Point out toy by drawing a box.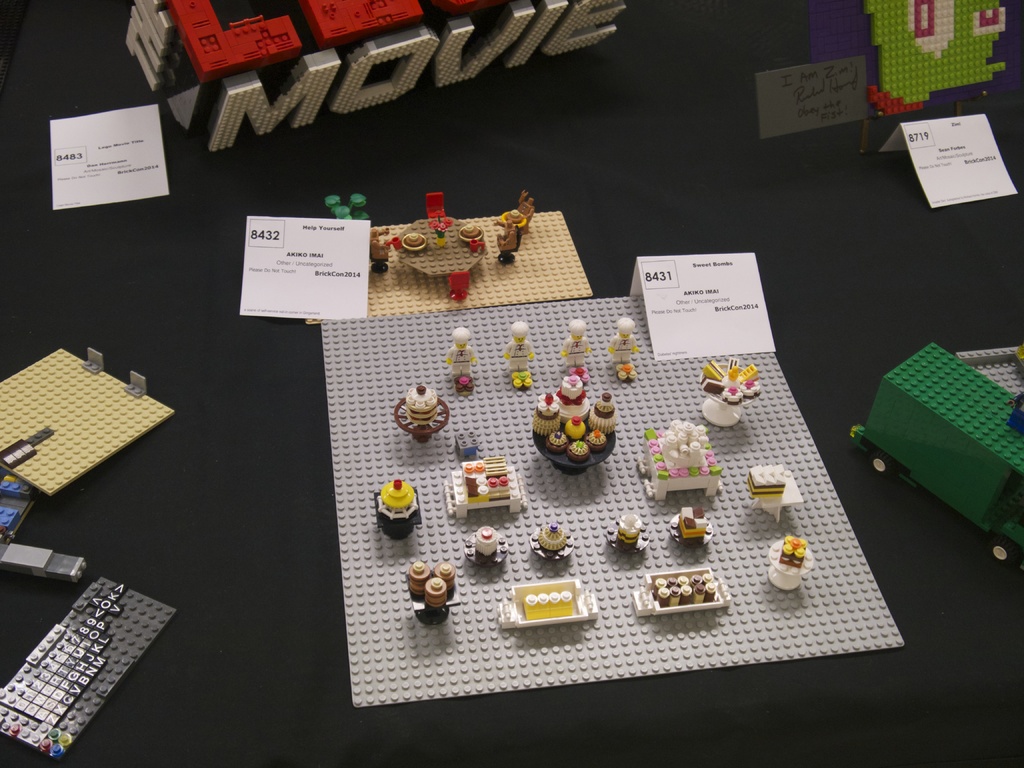
l=373, t=476, r=426, b=538.
